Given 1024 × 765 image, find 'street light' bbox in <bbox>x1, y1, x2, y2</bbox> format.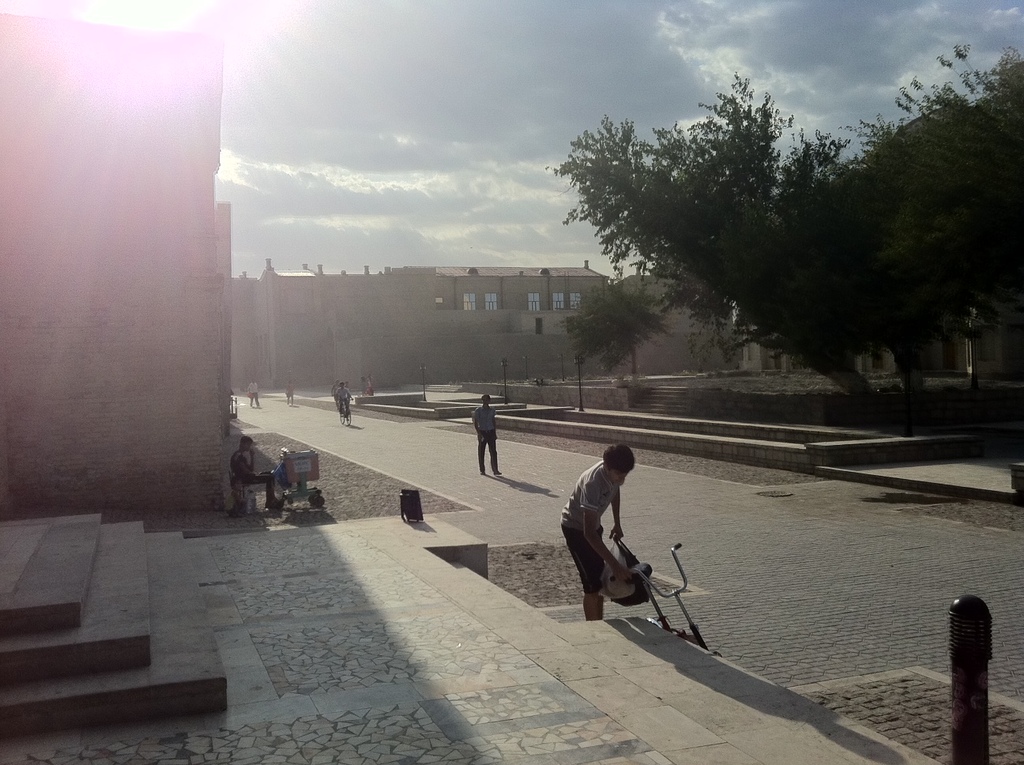
<bbox>572, 352, 585, 413</bbox>.
